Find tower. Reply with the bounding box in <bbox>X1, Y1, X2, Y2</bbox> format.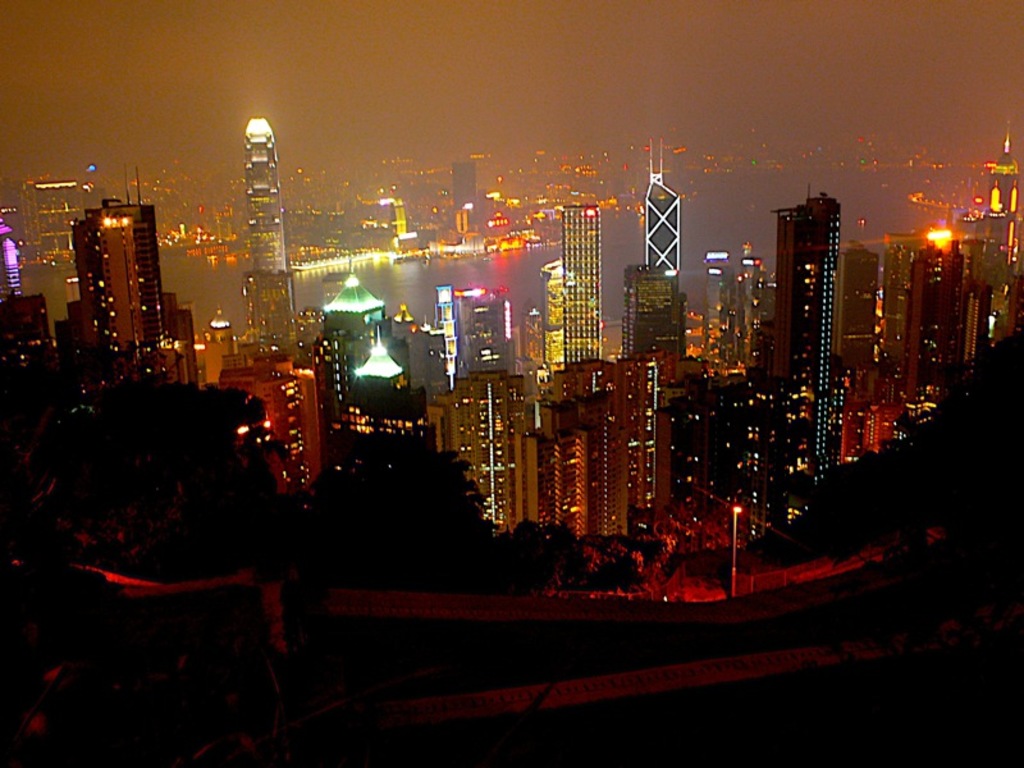
<bbox>643, 137, 685, 308</bbox>.
